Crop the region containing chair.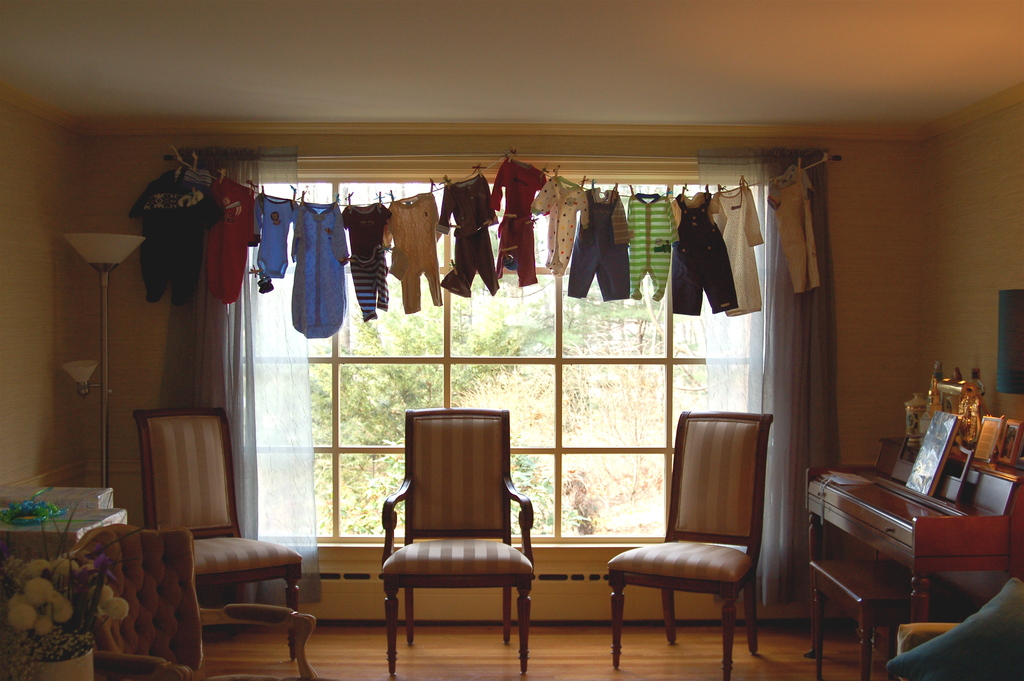
Crop region: [367,413,547,671].
